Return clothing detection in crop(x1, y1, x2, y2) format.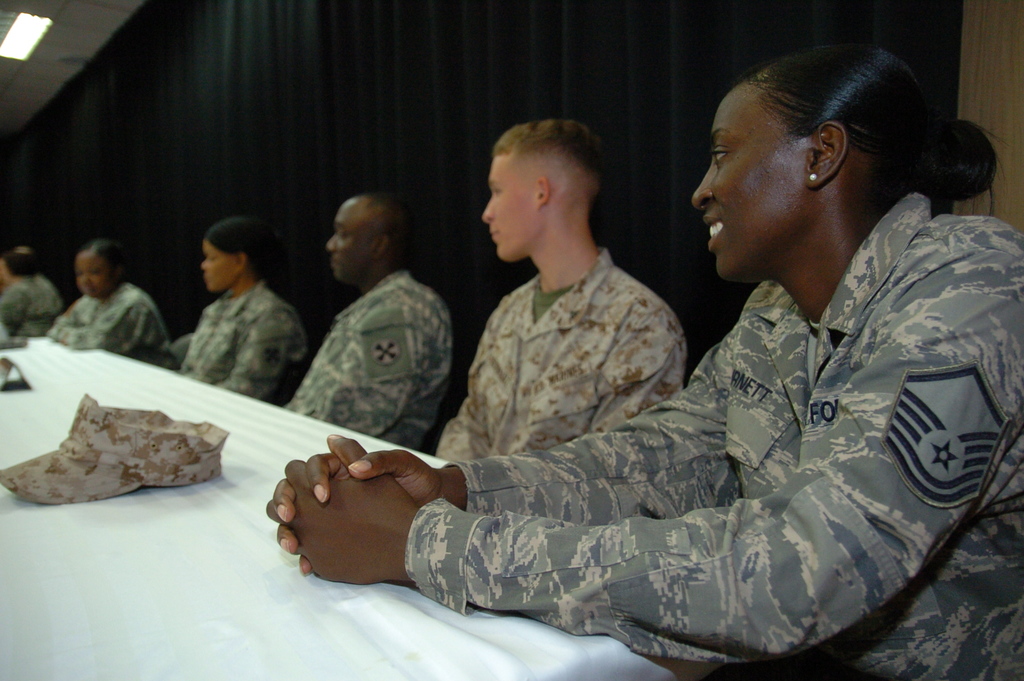
crop(401, 193, 1023, 680).
